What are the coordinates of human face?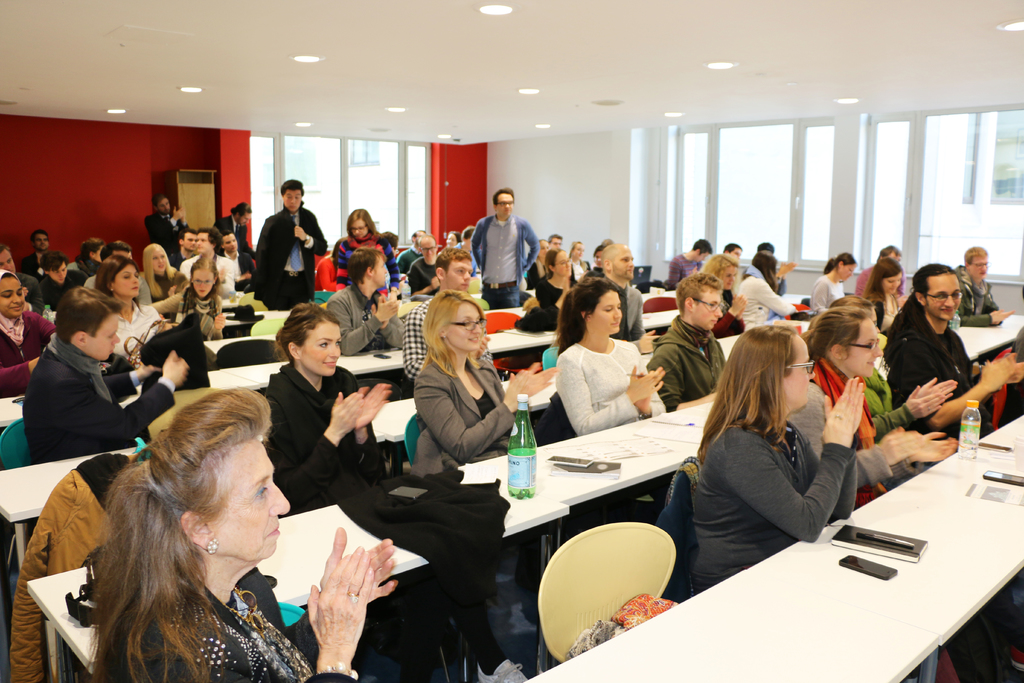
locate(925, 274, 963, 324).
